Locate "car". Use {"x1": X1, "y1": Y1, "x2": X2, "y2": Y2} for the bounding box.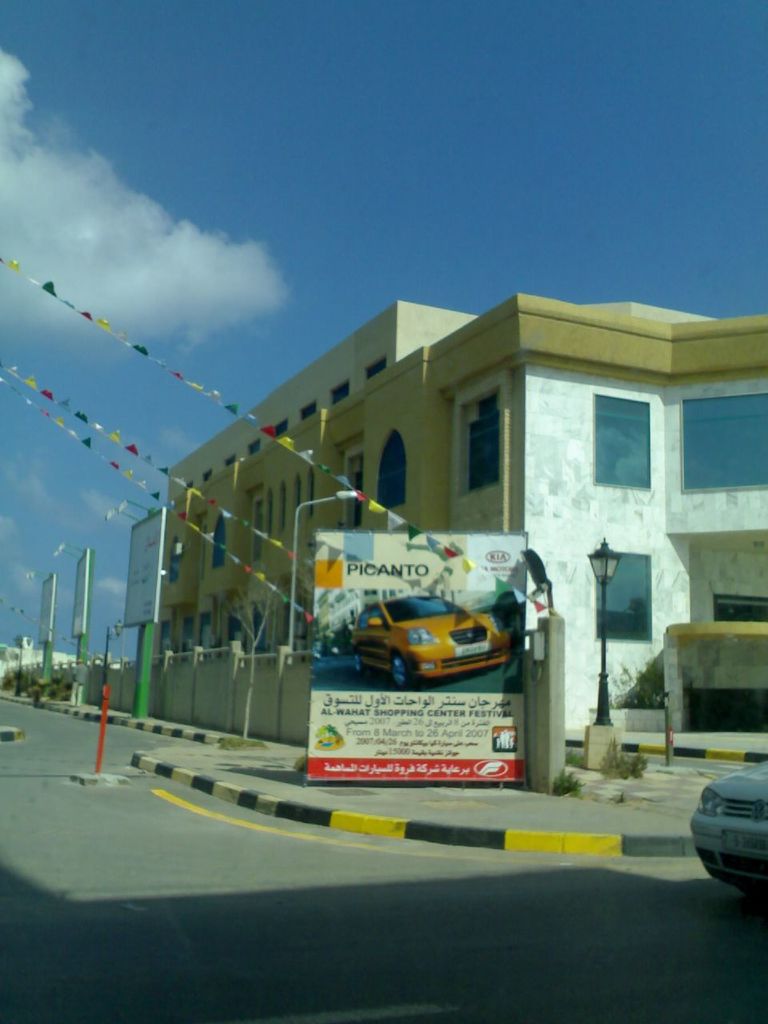
{"x1": 690, "y1": 760, "x2": 767, "y2": 898}.
